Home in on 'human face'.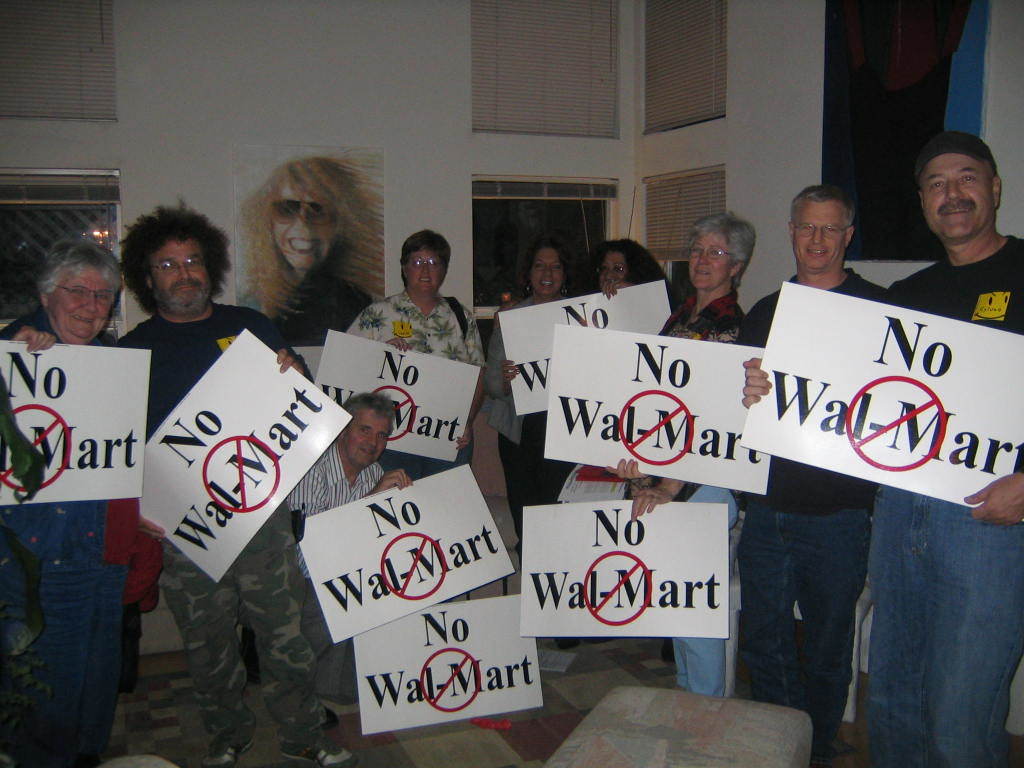
Homed in at 406, 249, 444, 295.
